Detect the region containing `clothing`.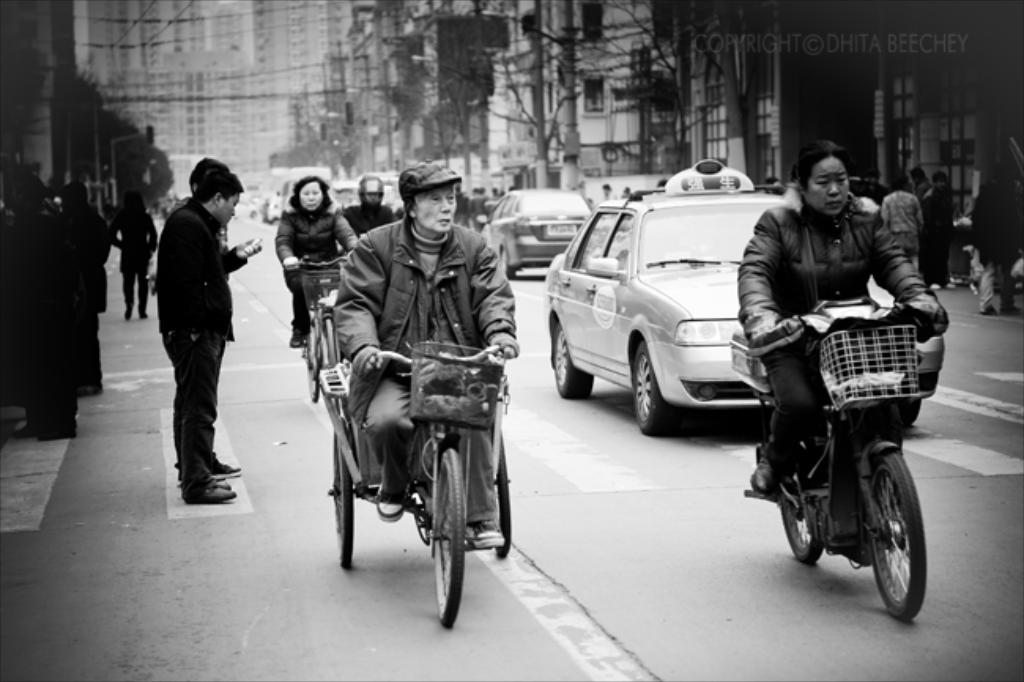
(x1=922, y1=176, x2=958, y2=263).
